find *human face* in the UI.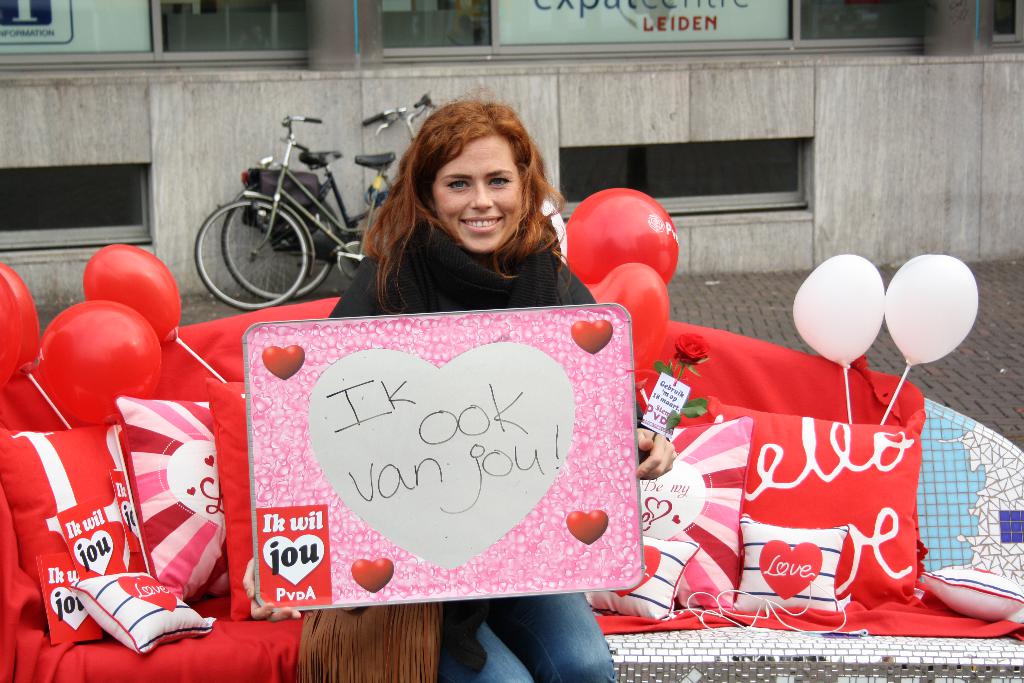
UI element at (430, 131, 525, 254).
